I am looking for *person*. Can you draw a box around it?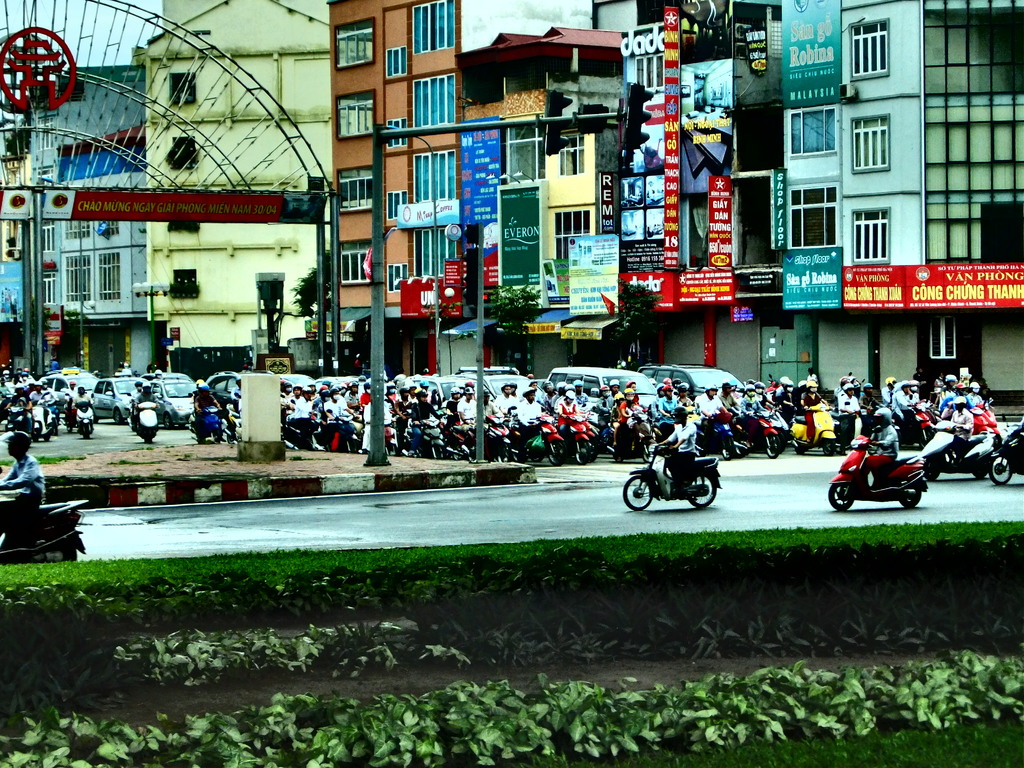
Sure, the bounding box is 67, 381, 94, 409.
